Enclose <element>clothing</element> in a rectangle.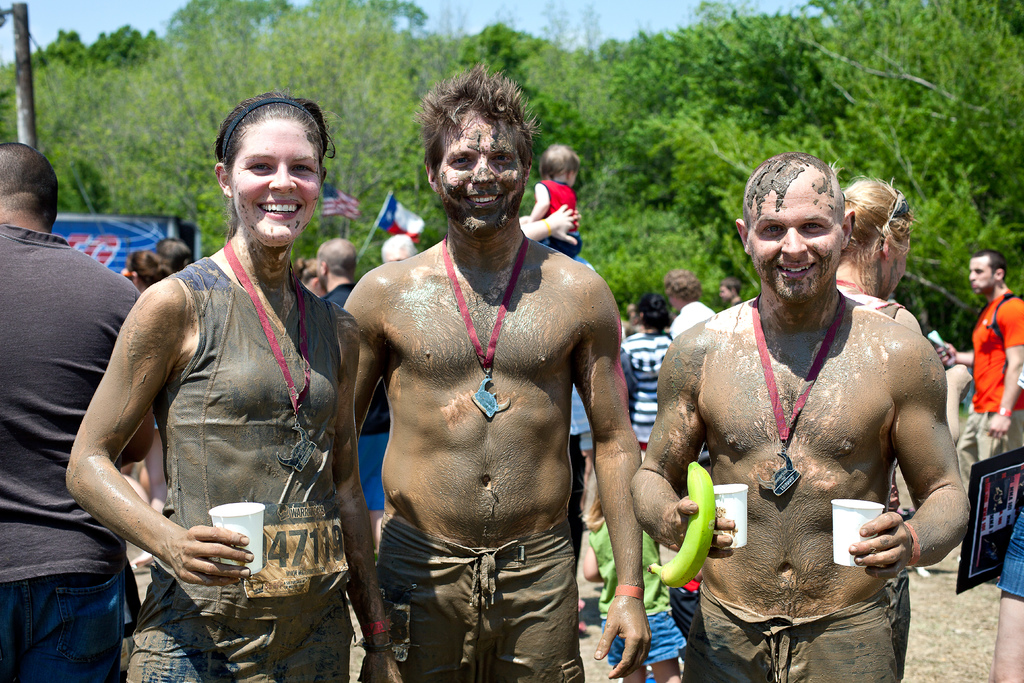
bbox=[1000, 483, 1023, 602].
